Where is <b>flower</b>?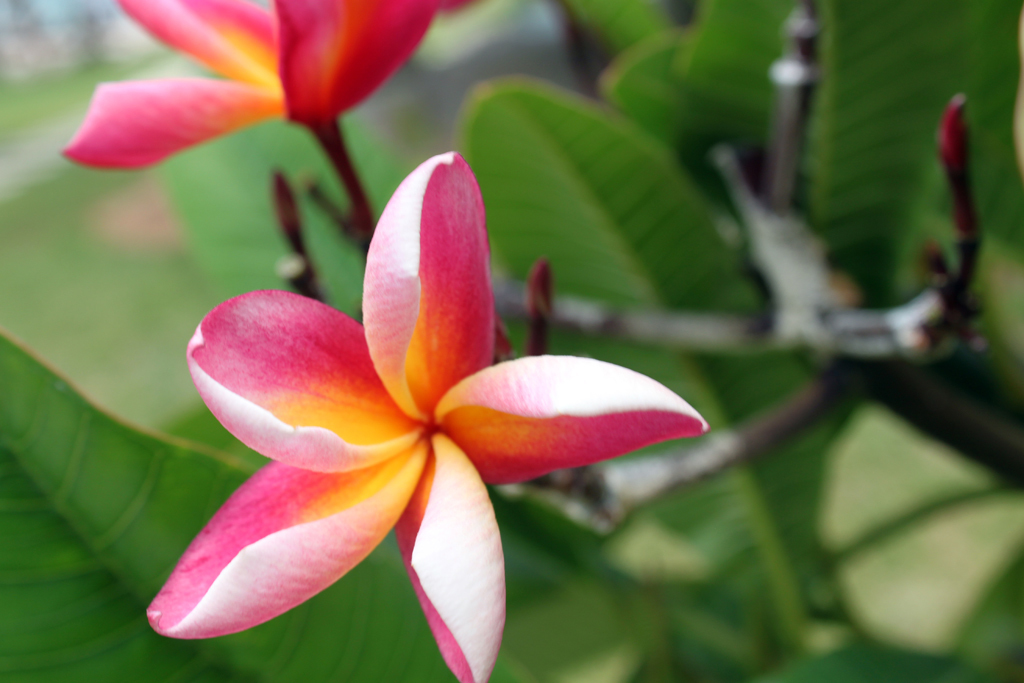
locate(128, 129, 664, 642).
